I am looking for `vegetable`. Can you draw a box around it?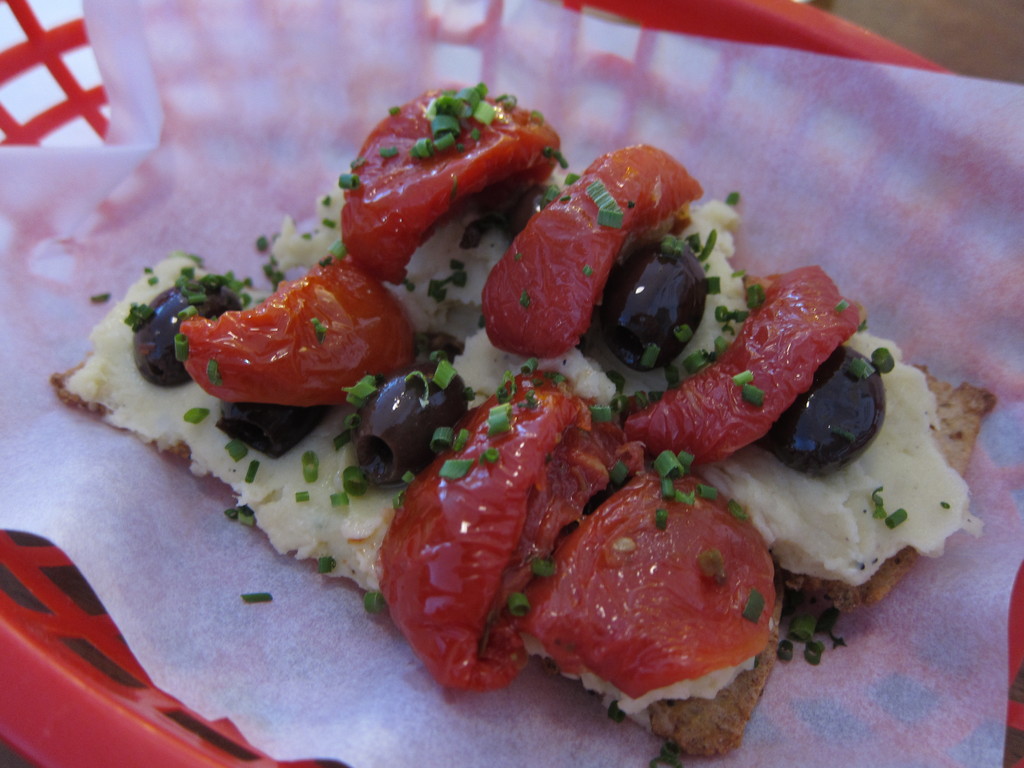
Sure, the bounding box is rect(594, 229, 710, 369).
